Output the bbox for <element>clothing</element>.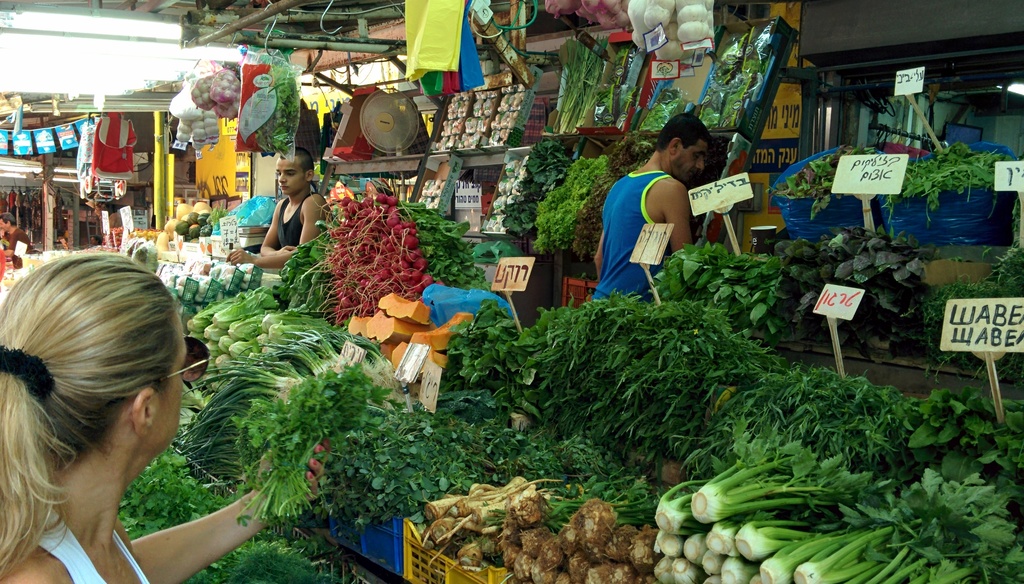
[592, 163, 691, 316].
